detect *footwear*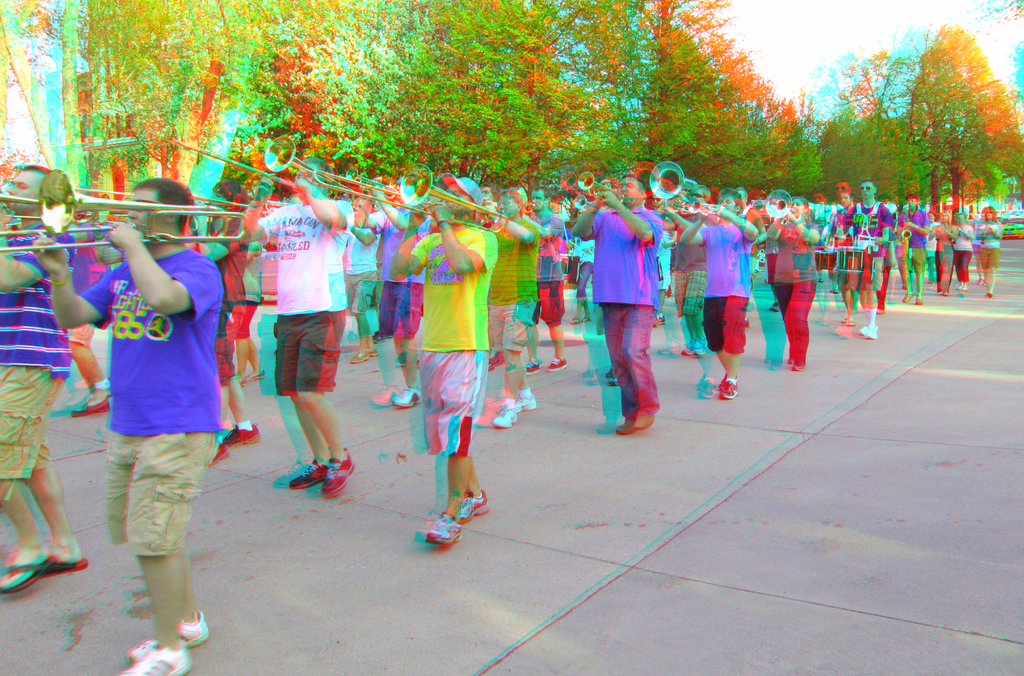
(left=457, top=494, right=487, bottom=522)
